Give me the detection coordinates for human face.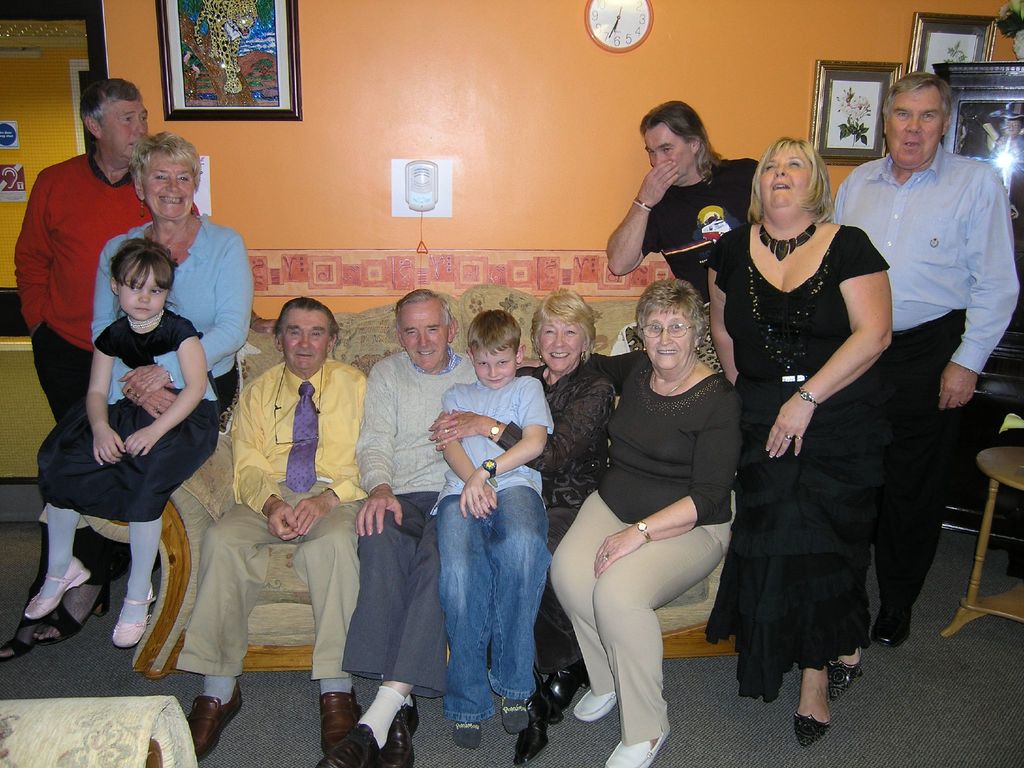
{"left": 143, "top": 152, "right": 196, "bottom": 220}.
